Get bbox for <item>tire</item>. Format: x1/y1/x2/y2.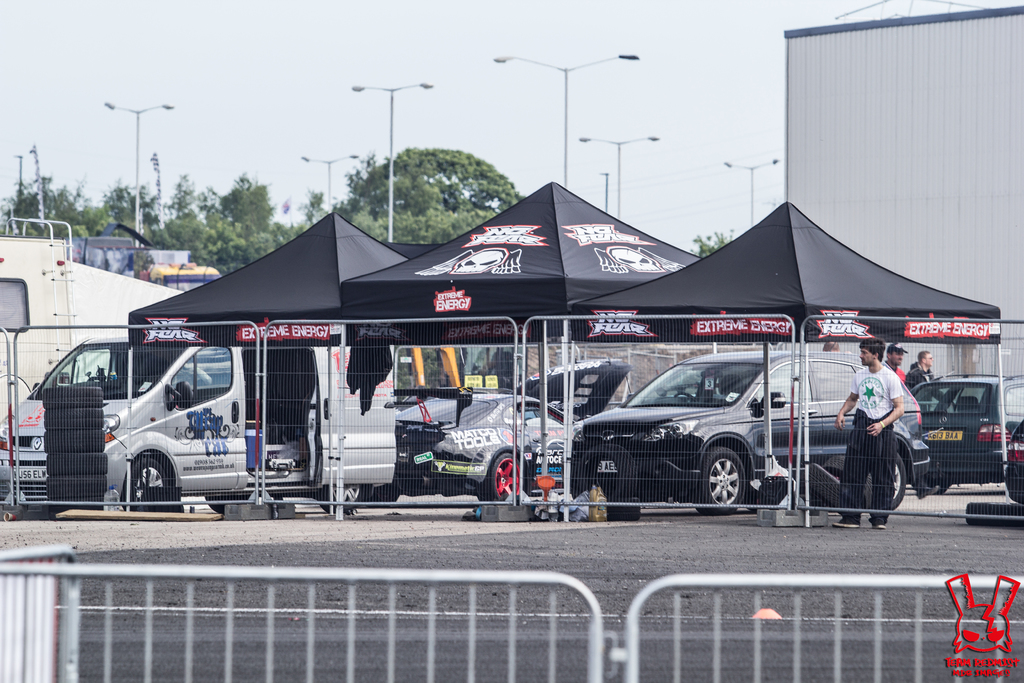
122/452/177/519.
